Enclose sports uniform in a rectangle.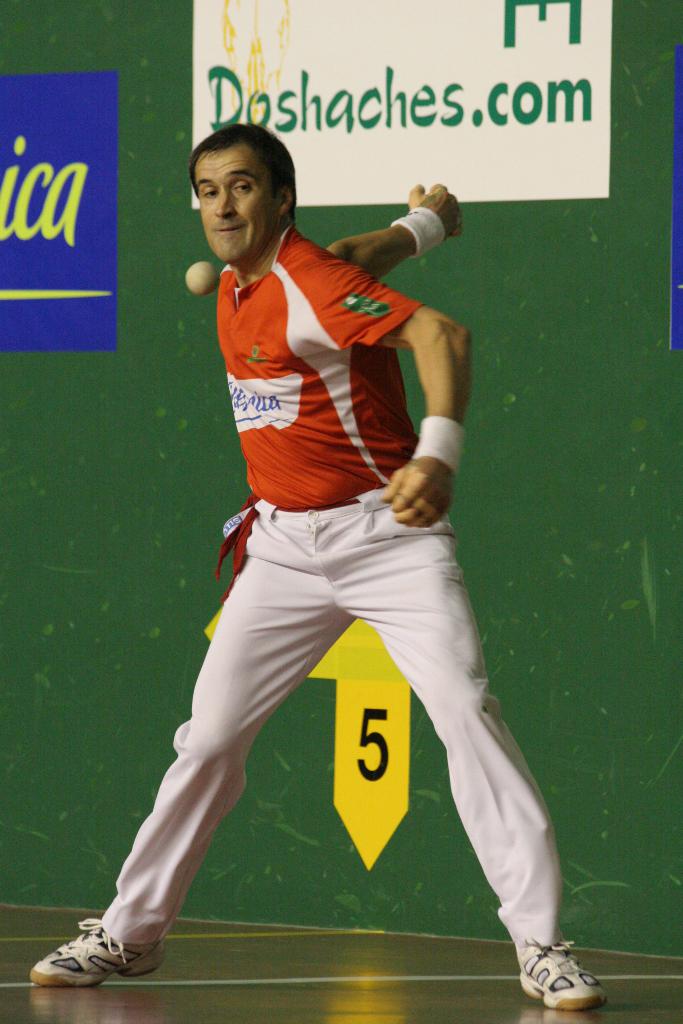
<bbox>95, 225, 597, 966</bbox>.
